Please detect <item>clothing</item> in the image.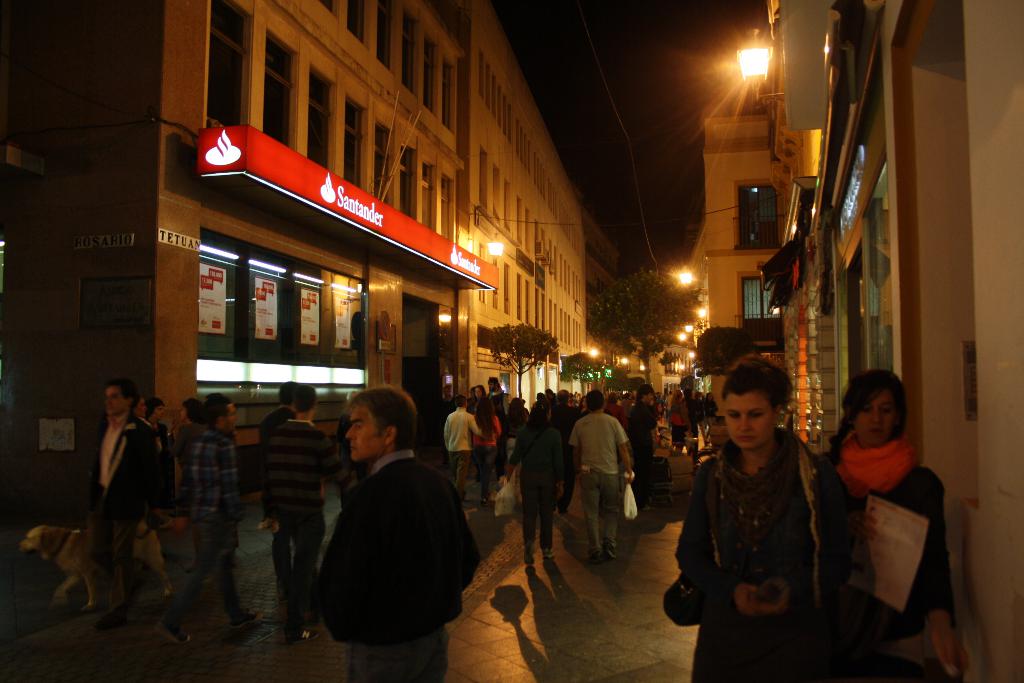
x1=257 y1=415 x2=340 y2=629.
